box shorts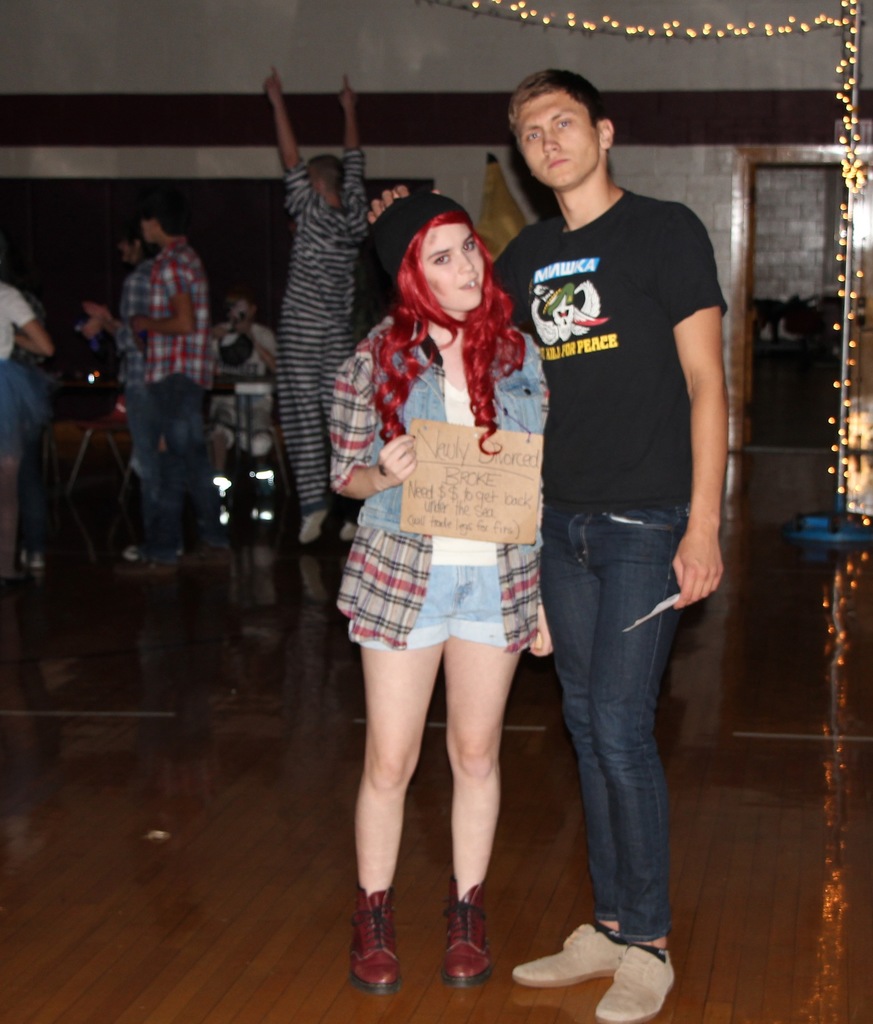
[0, 368, 28, 450]
